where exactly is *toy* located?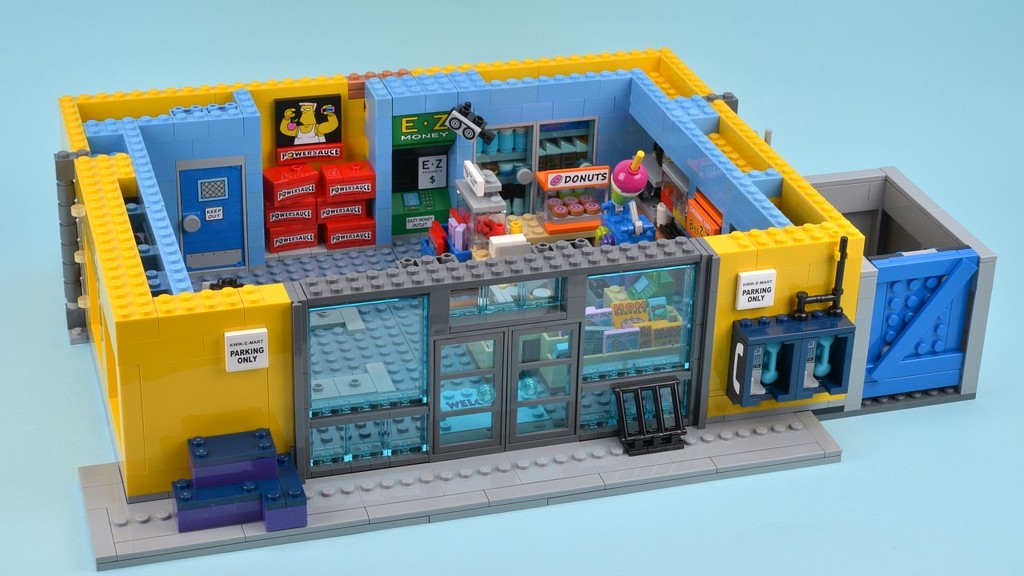
Its bounding box is <bbox>258, 95, 343, 154</bbox>.
